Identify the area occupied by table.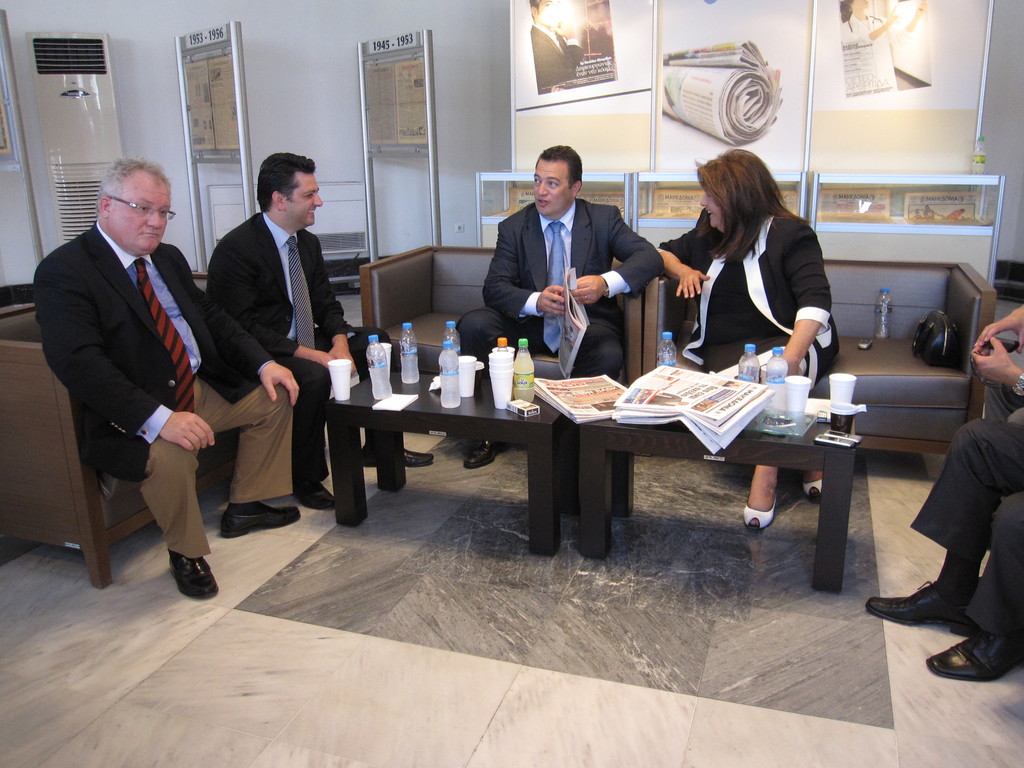
Area: [left=575, top=415, right=854, bottom=599].
